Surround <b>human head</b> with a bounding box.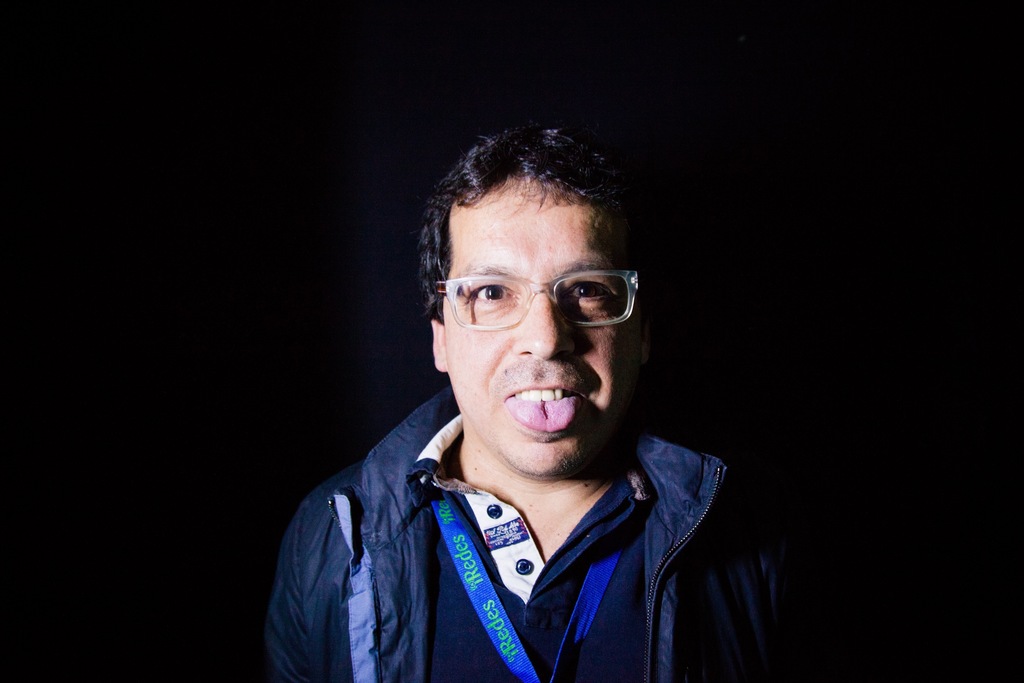
bbox(417, 128, 643, 457).
